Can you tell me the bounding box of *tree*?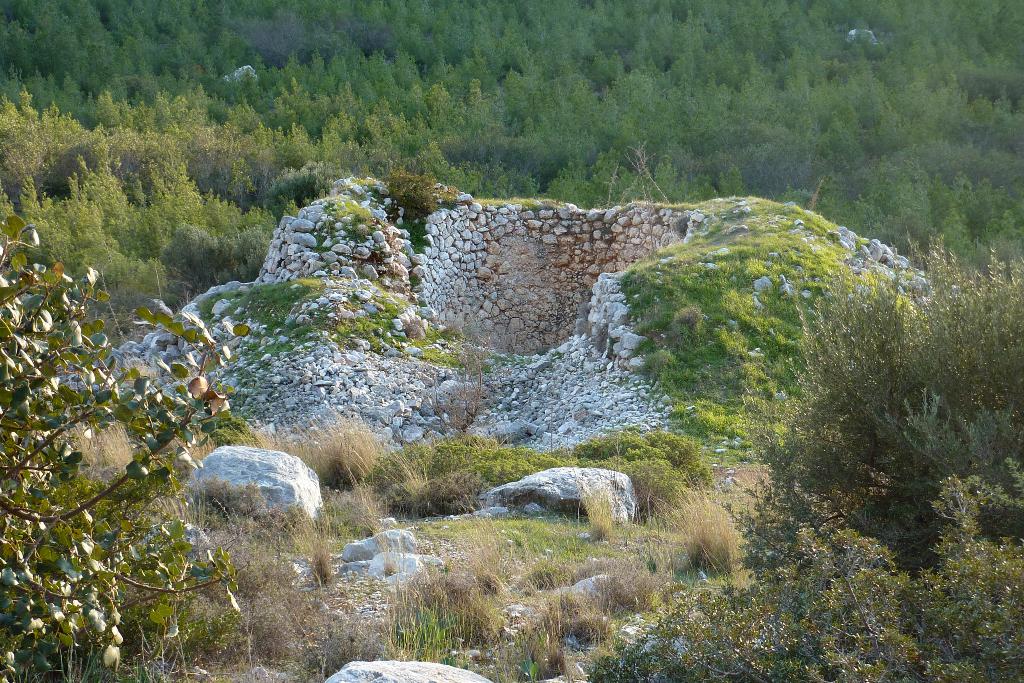
309:0:792:215.
